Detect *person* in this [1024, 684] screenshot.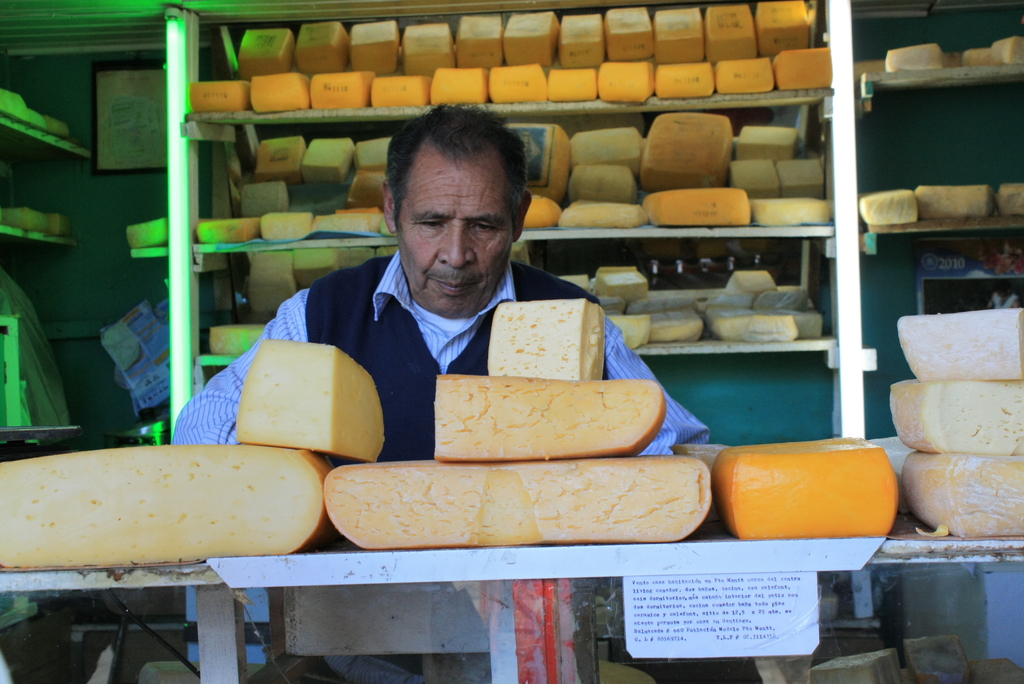
Detection: 172/106/710/683.
